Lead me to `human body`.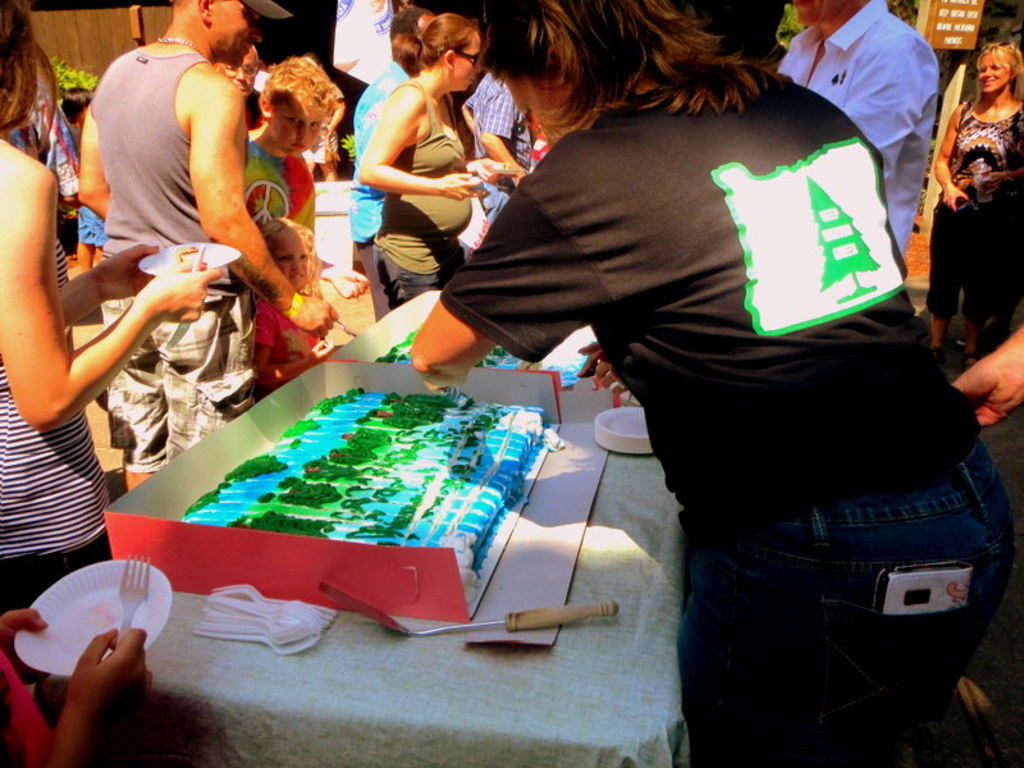
Lead to 495/18/978/767.
